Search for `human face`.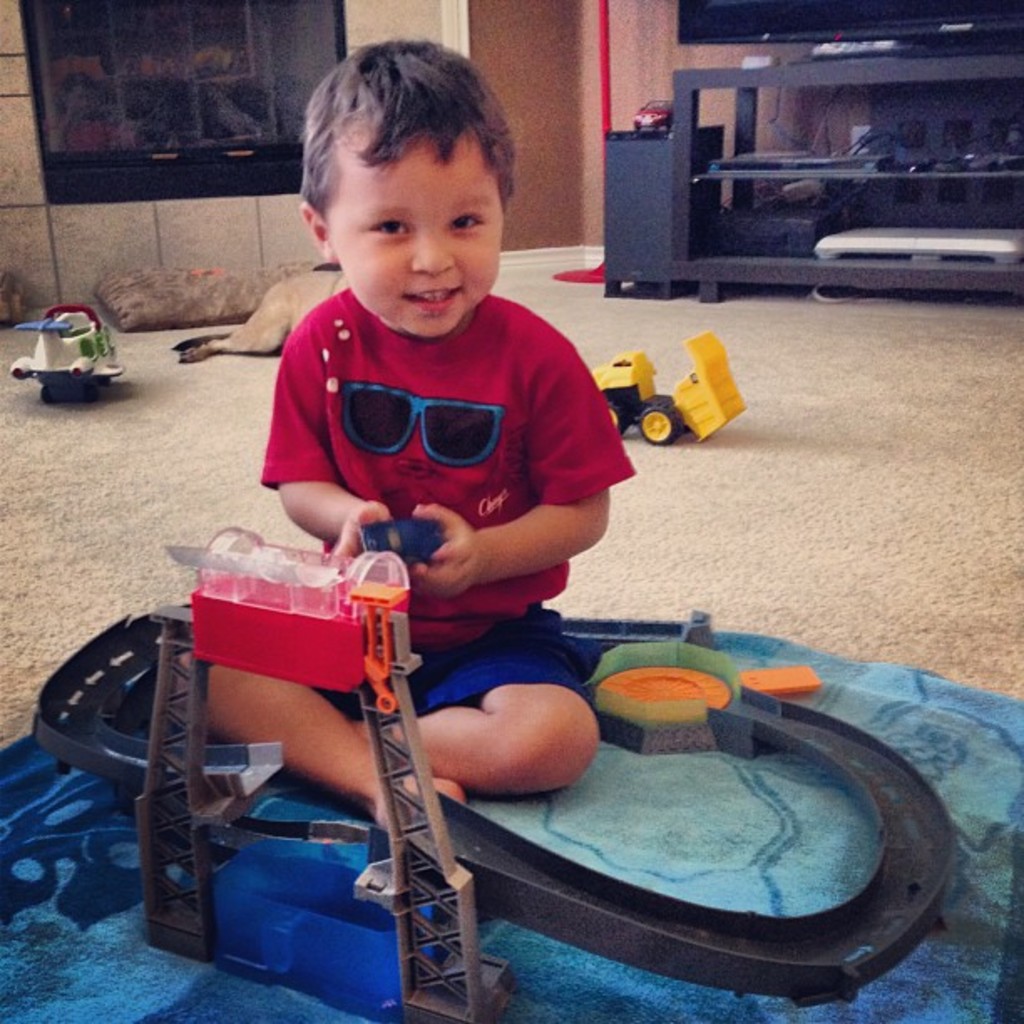
Found at bbox(328, 125, 500, 336).
